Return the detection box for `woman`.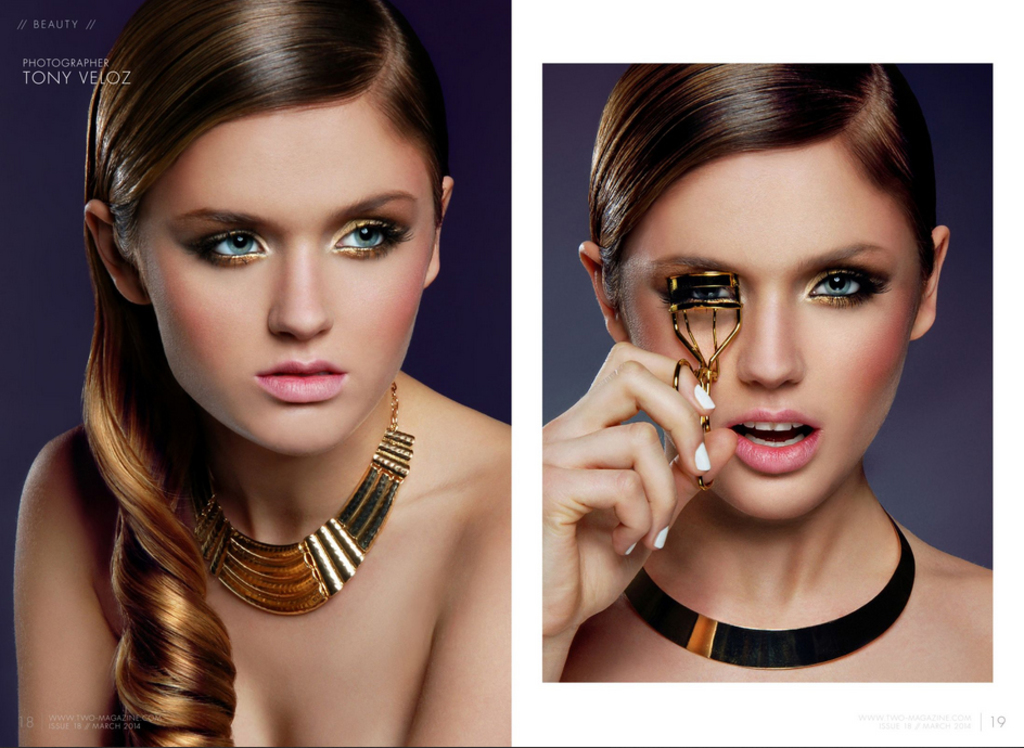
12, 0, 508, 747.
